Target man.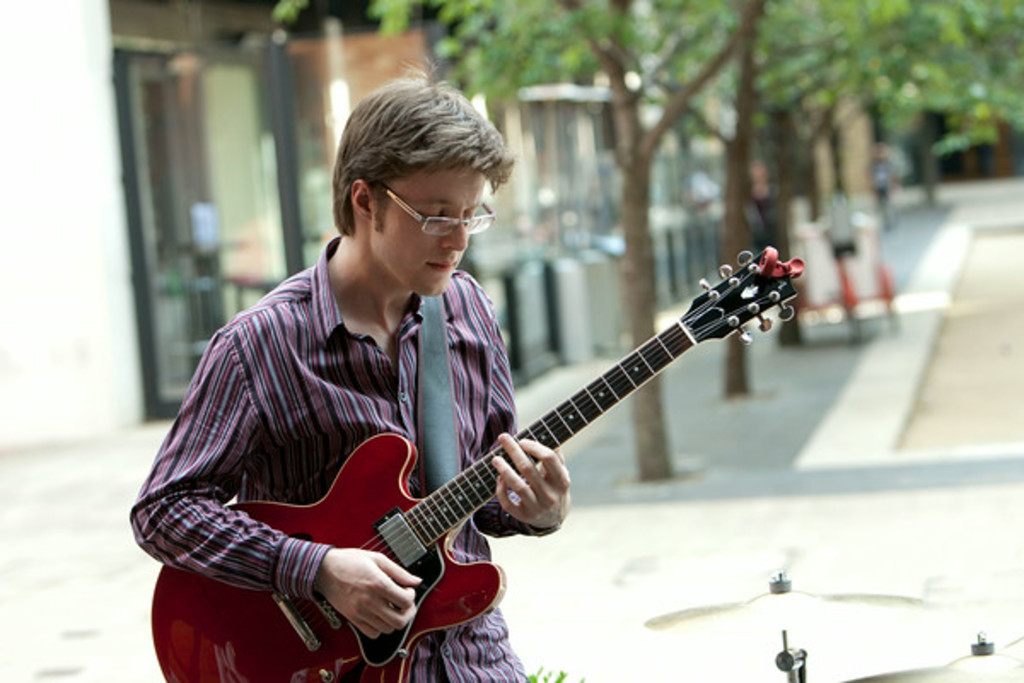
Target region: pyautogui.locateOnScreen(109, 56, 572, 681).
